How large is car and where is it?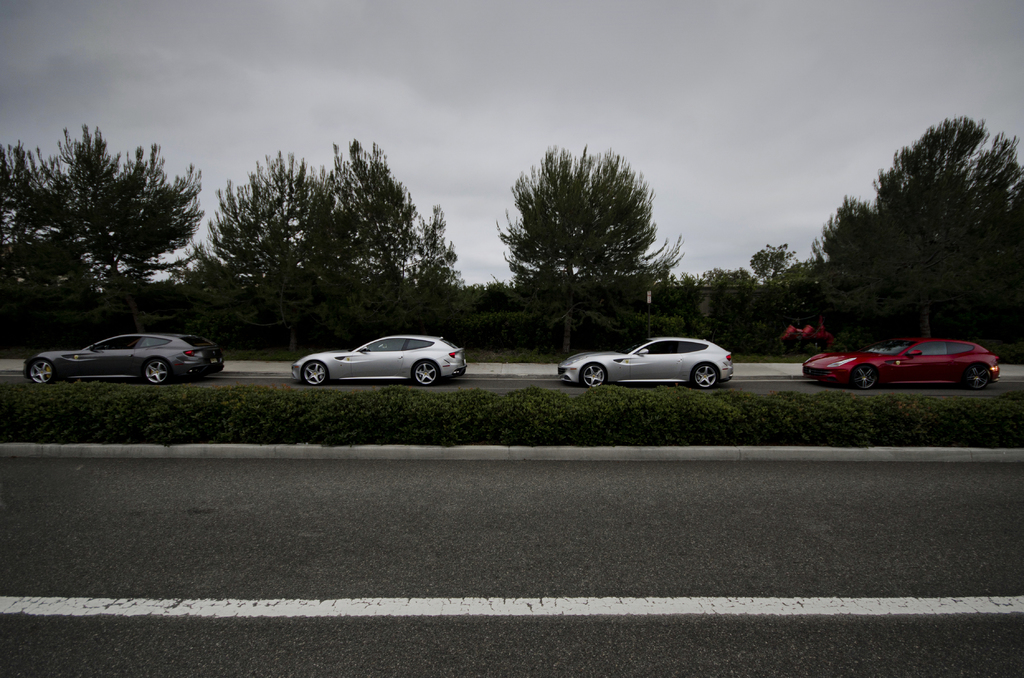
Bounding box: left=552, top=334, right=737, bottom=386.
